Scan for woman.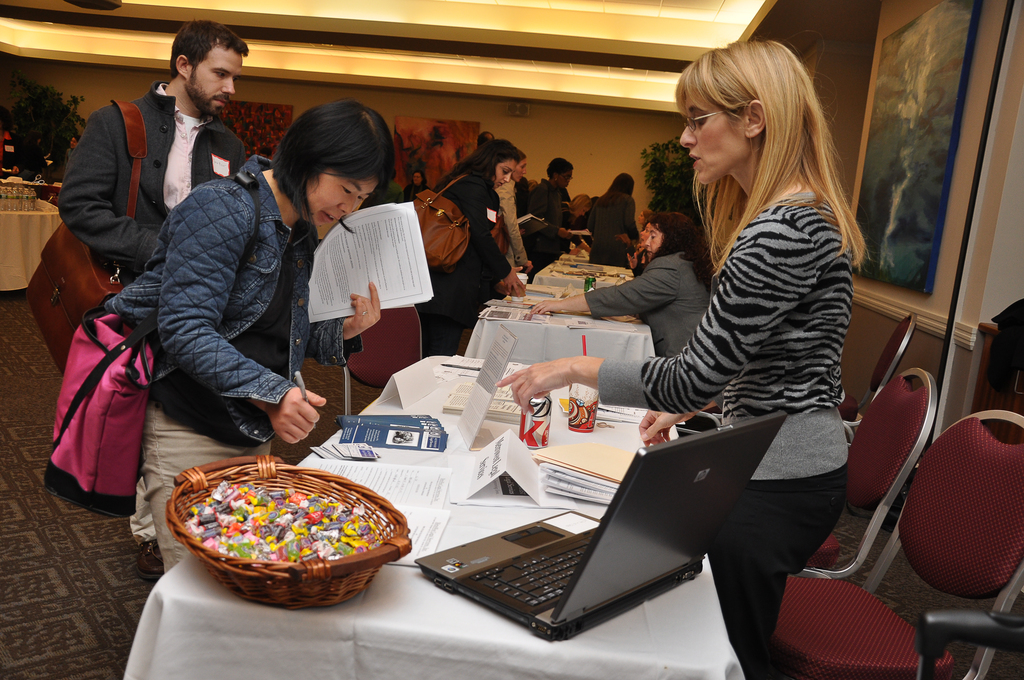
Scan result: crop(530, 213, 719, 429).
